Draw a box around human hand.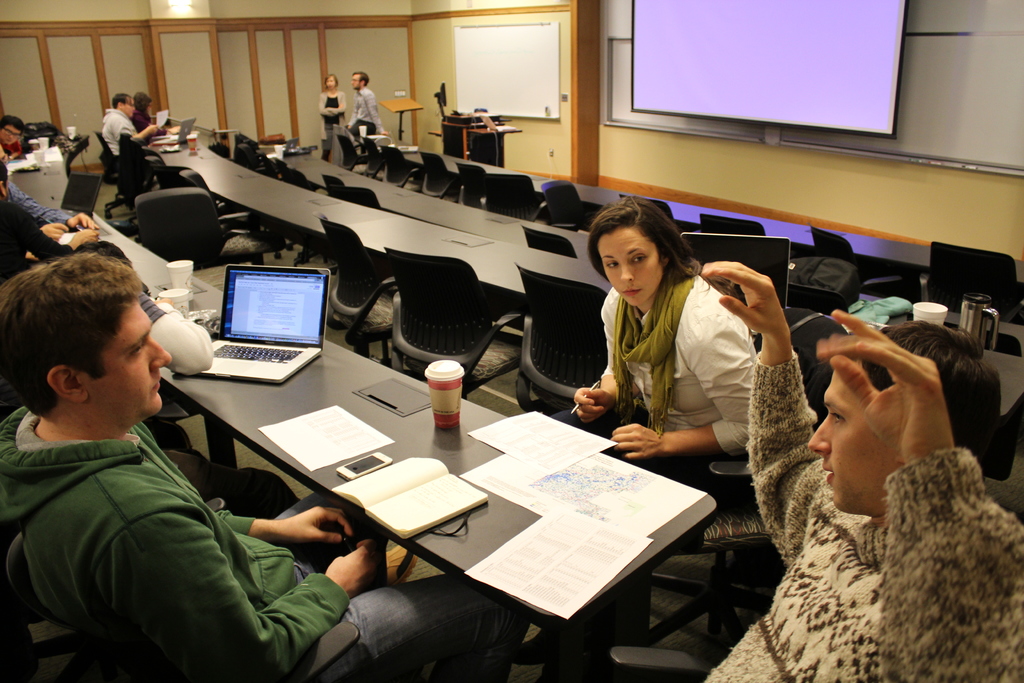
l=40, t=220, r=67, b=244.
